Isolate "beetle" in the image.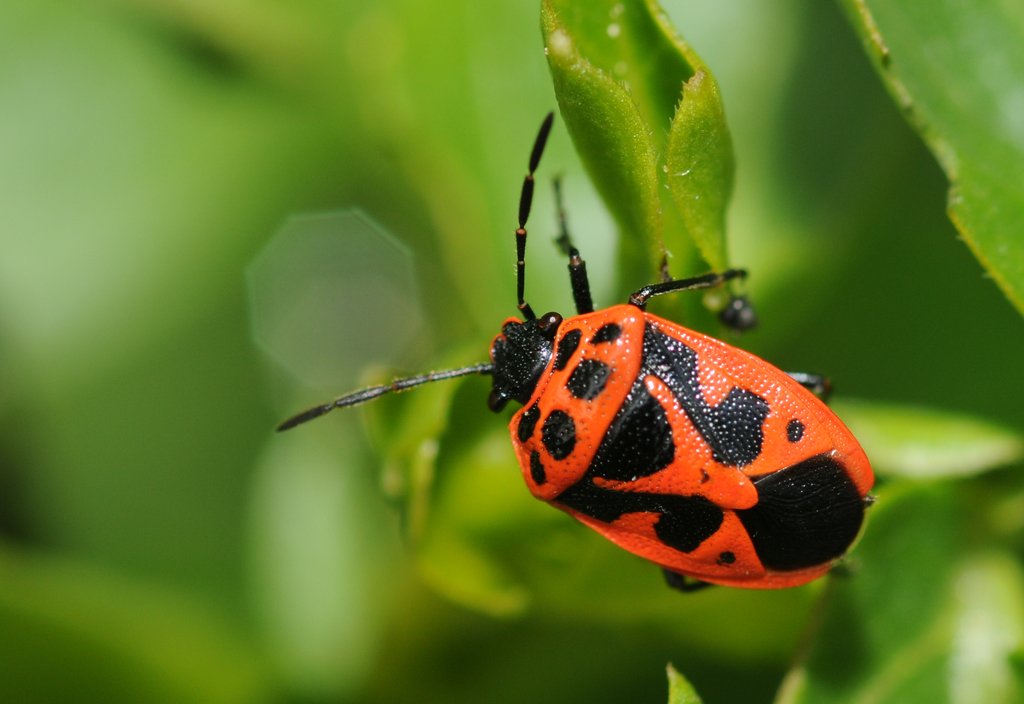
Isolated region: [x1=305, y1=115, x2=884, y2=604].
